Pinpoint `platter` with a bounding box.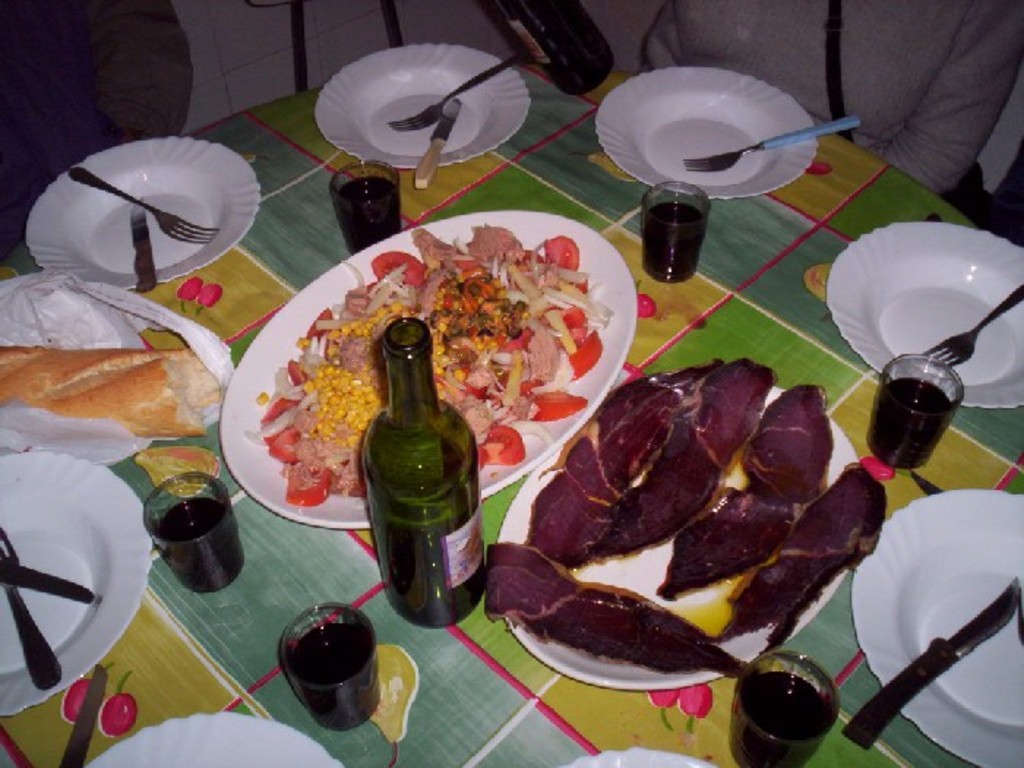
<region>0, 453, 151, 718</region>.
